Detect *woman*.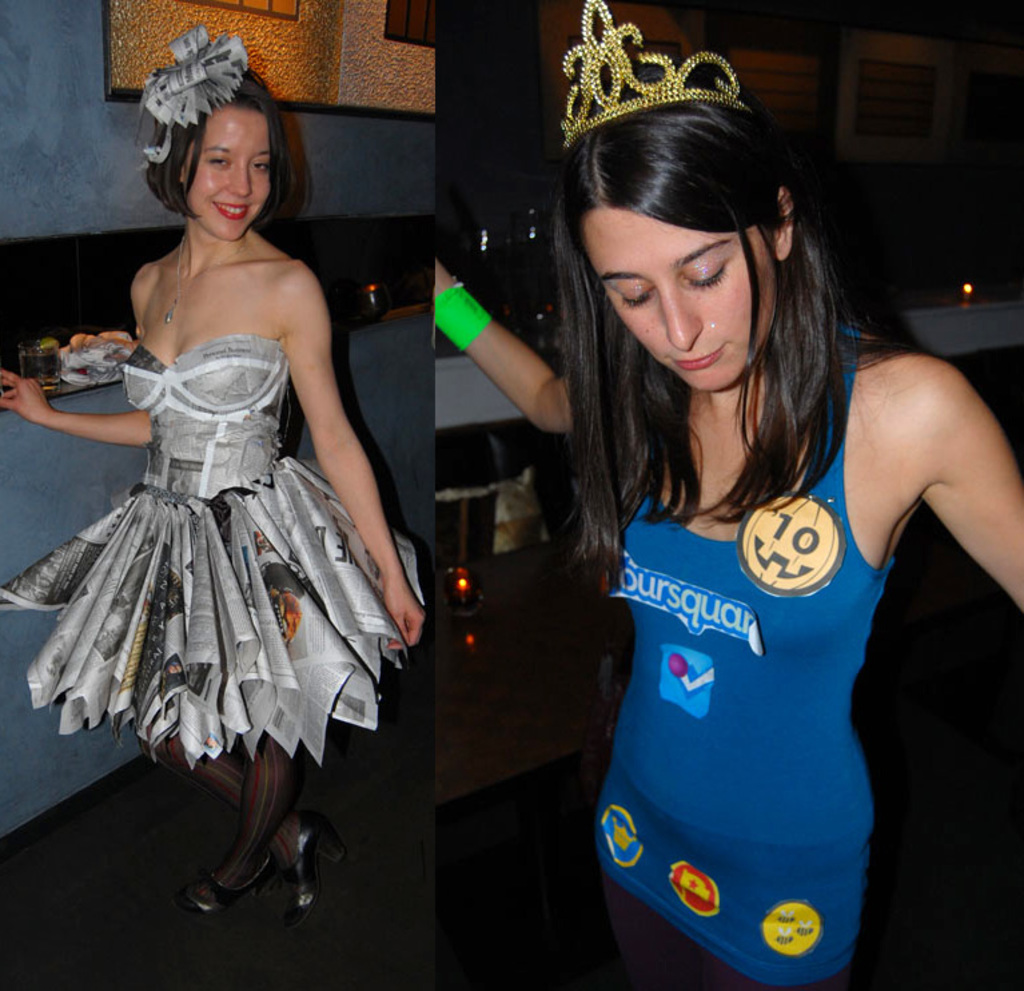
Detected at bbox=[435, 53, 1023, 990].
